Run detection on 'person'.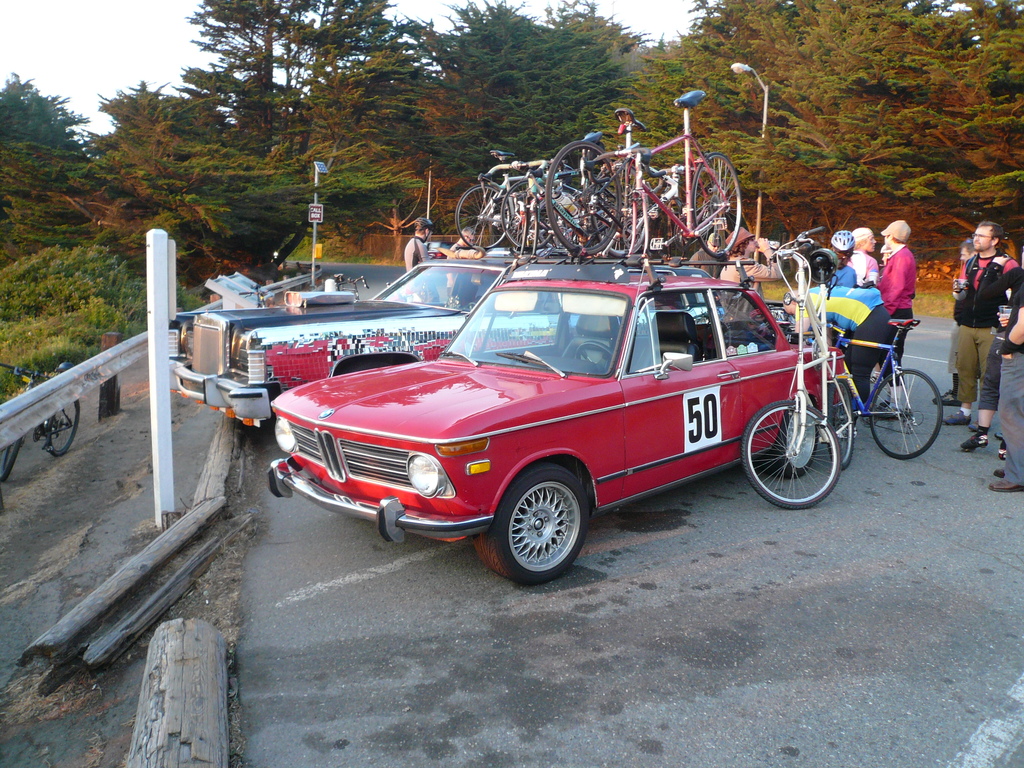
Result: 934 243 973 406.
